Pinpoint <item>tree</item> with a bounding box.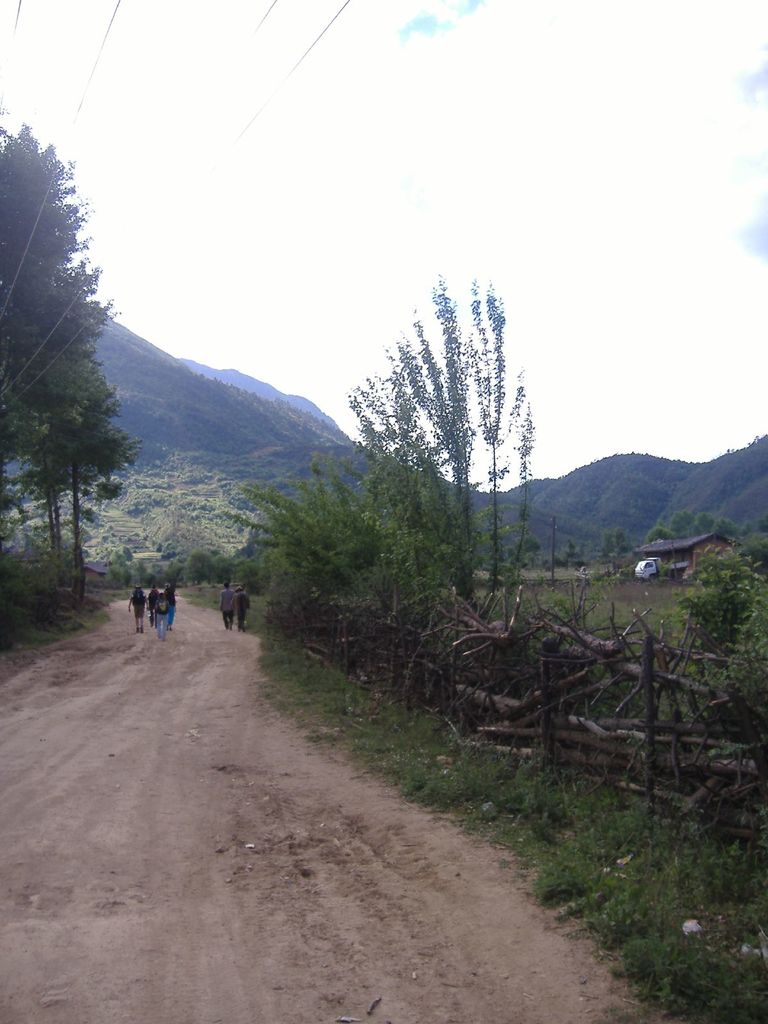
<bbox>616, 527, 641, 560</bbox>.
